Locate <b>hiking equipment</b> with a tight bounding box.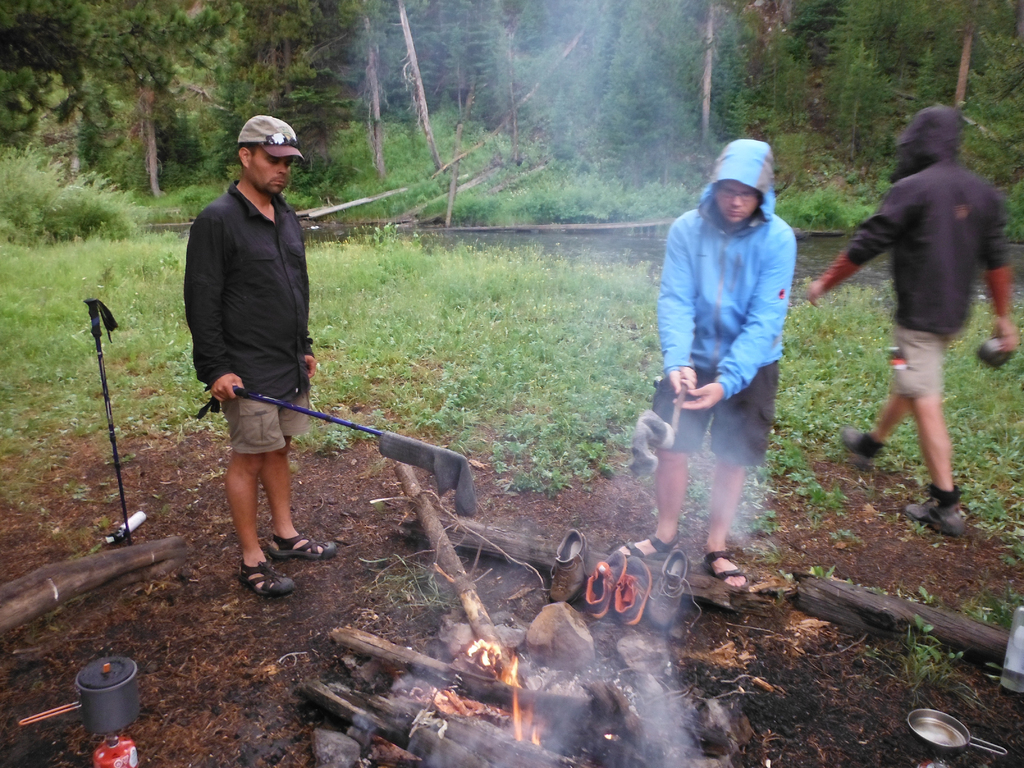
<box>545,527,588,600</box>.
